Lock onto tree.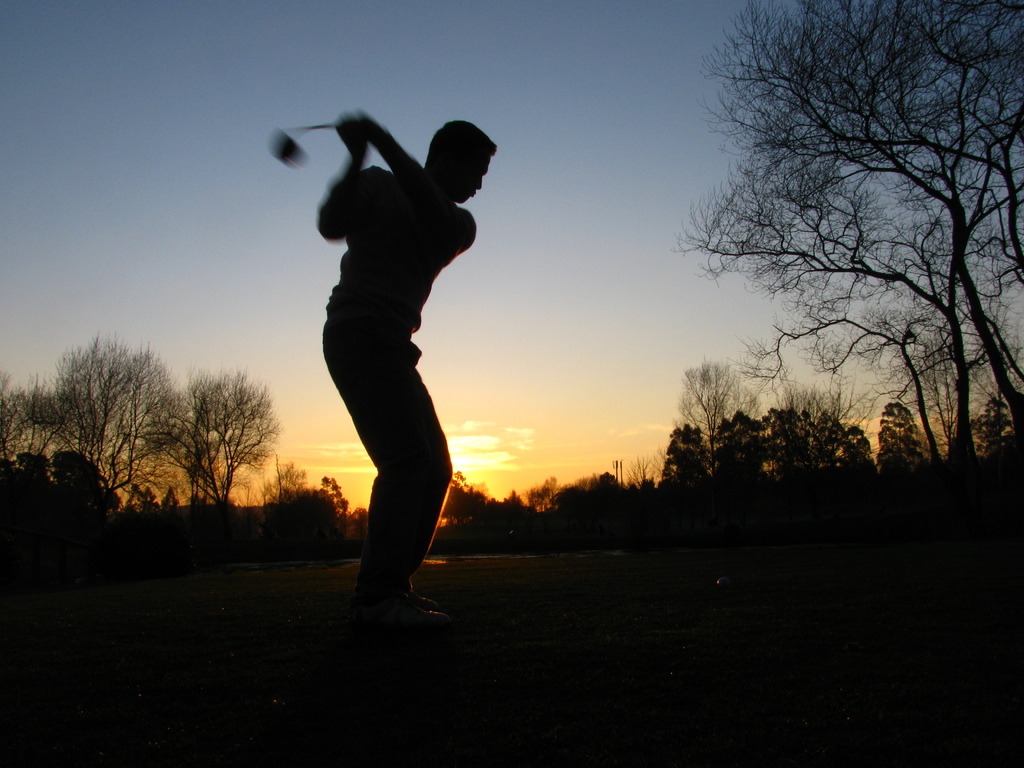
Locked: l=673, t=0, r=1023, b=466.
